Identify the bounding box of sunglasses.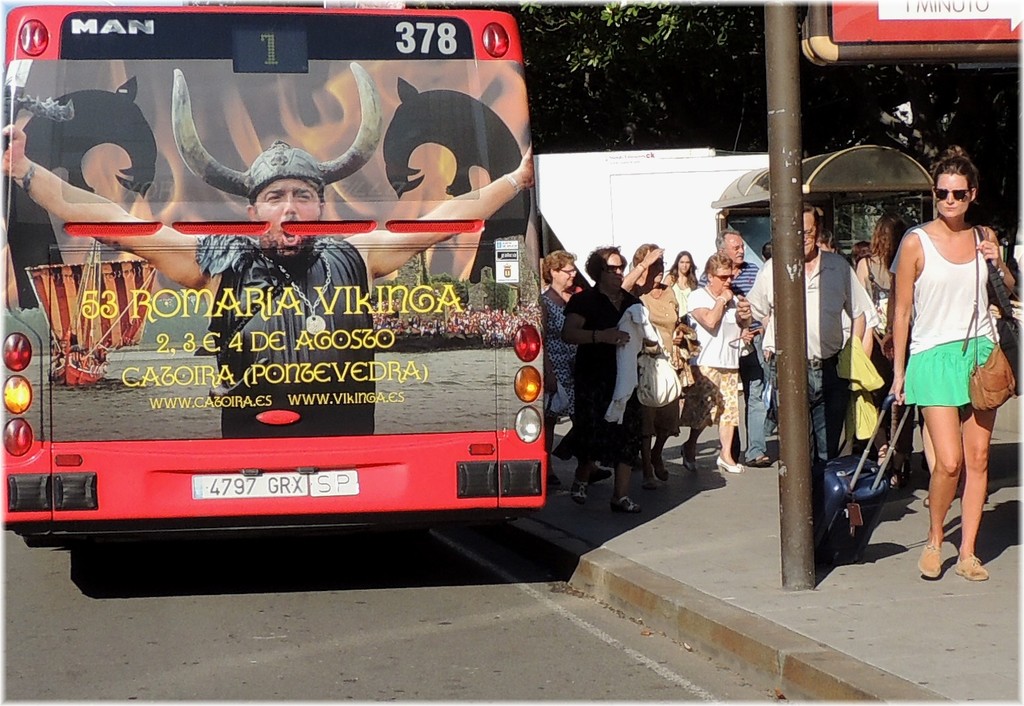
(left=933, top=188, right=967, bottom=199).
